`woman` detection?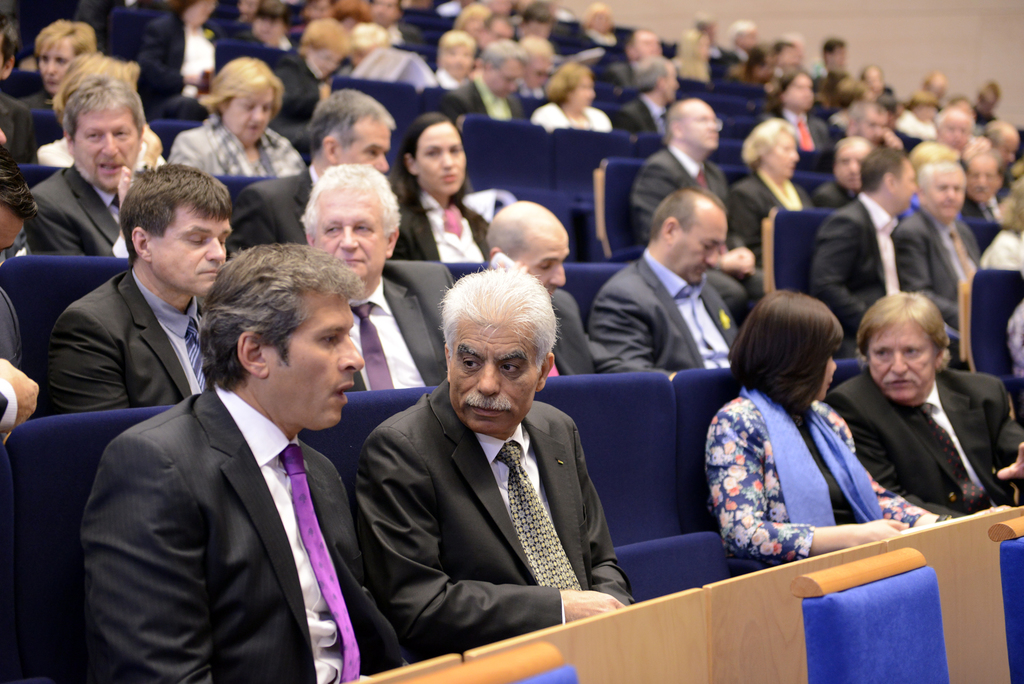
x1=22, y1=15, x2=95, y2=111
